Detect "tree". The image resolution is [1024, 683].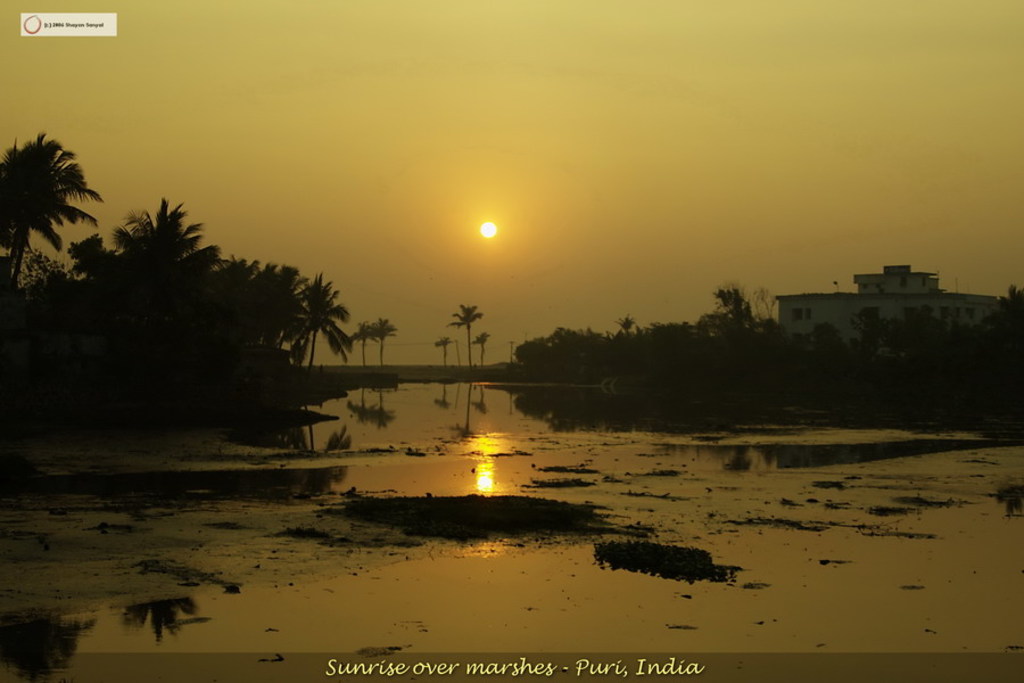
0:115:380:386.
